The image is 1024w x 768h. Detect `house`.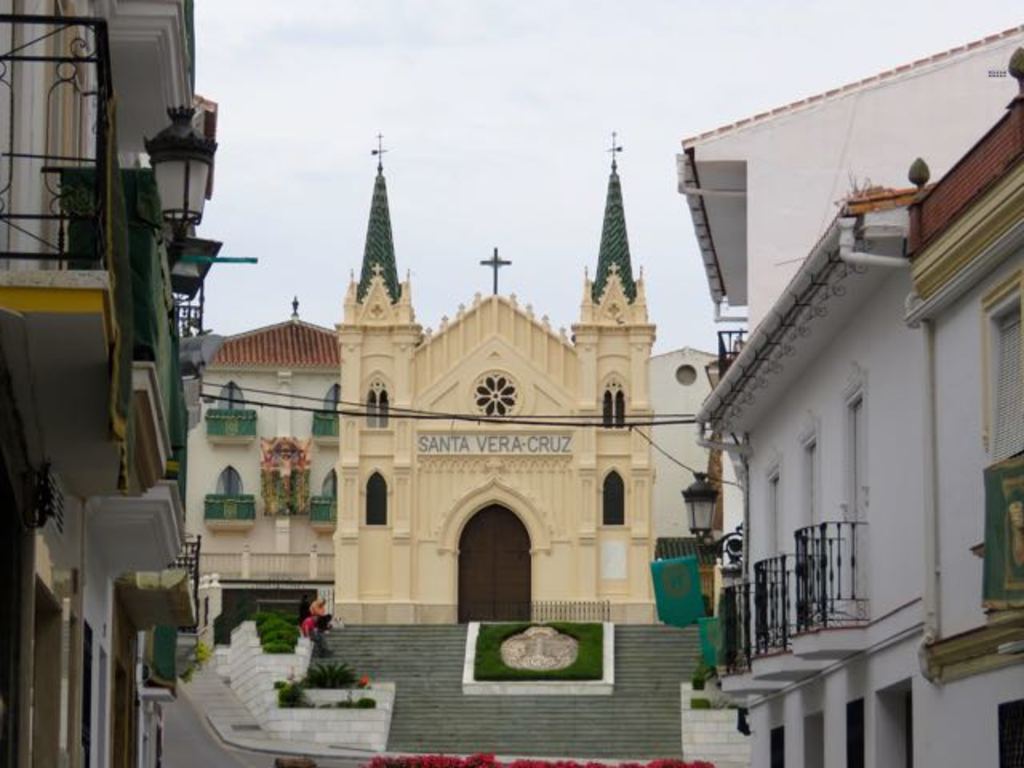
Detection: <bbox>0, 0, 219, 766</bbox>.
